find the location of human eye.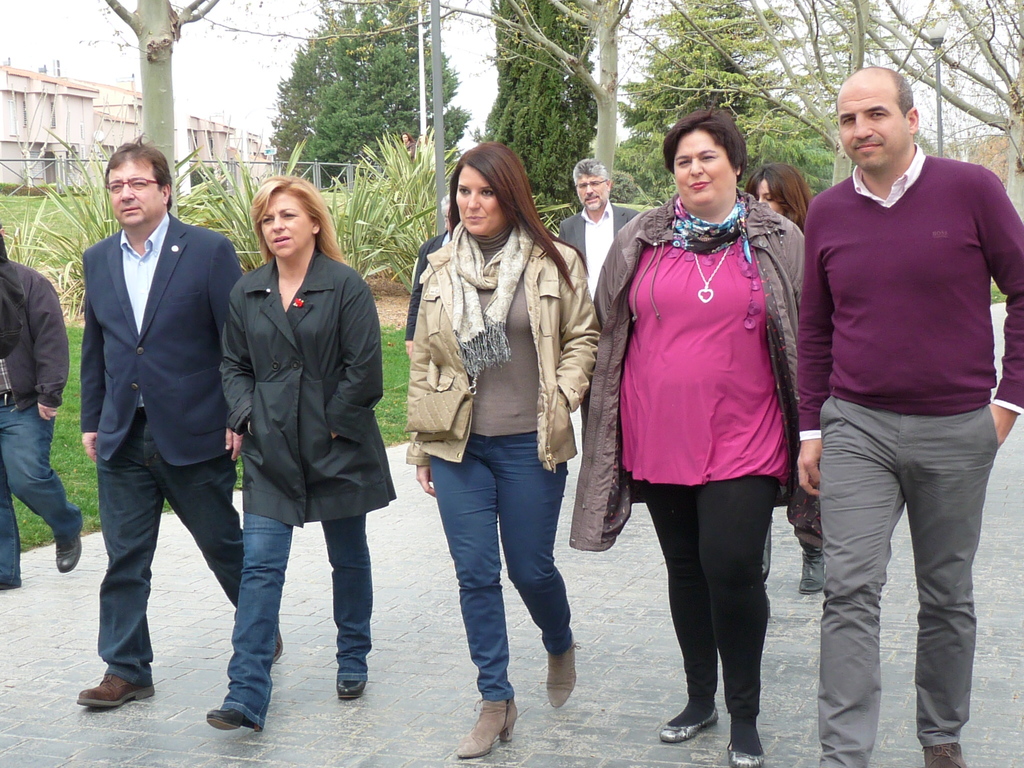
Location: locate(257, 214, 275, 225).
